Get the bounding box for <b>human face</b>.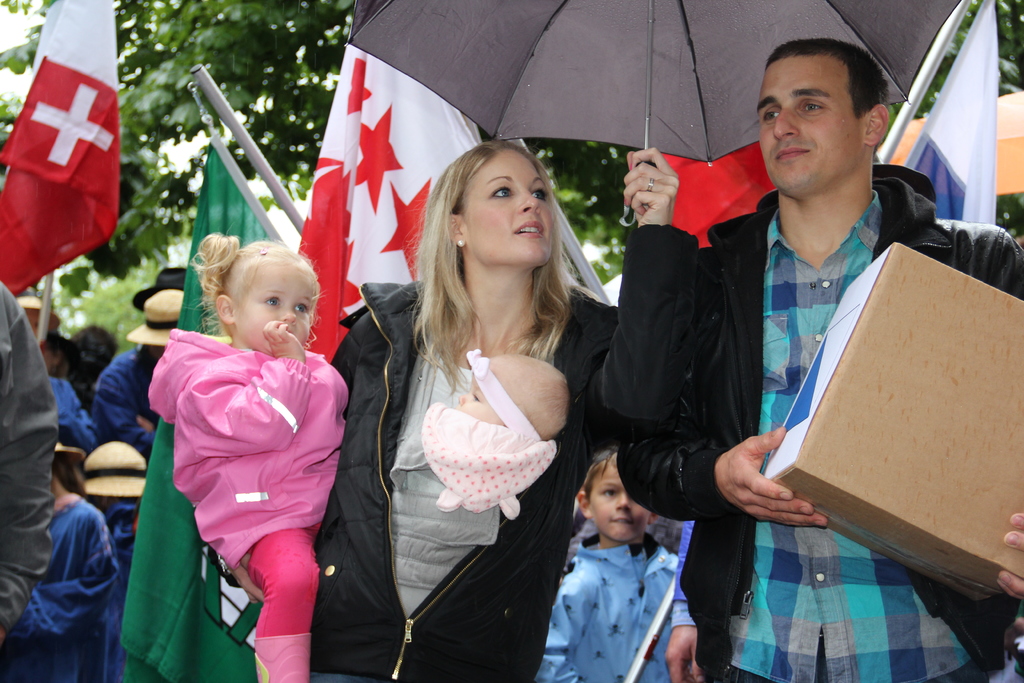
(left=589, top=461, right=650, bottom=541).
